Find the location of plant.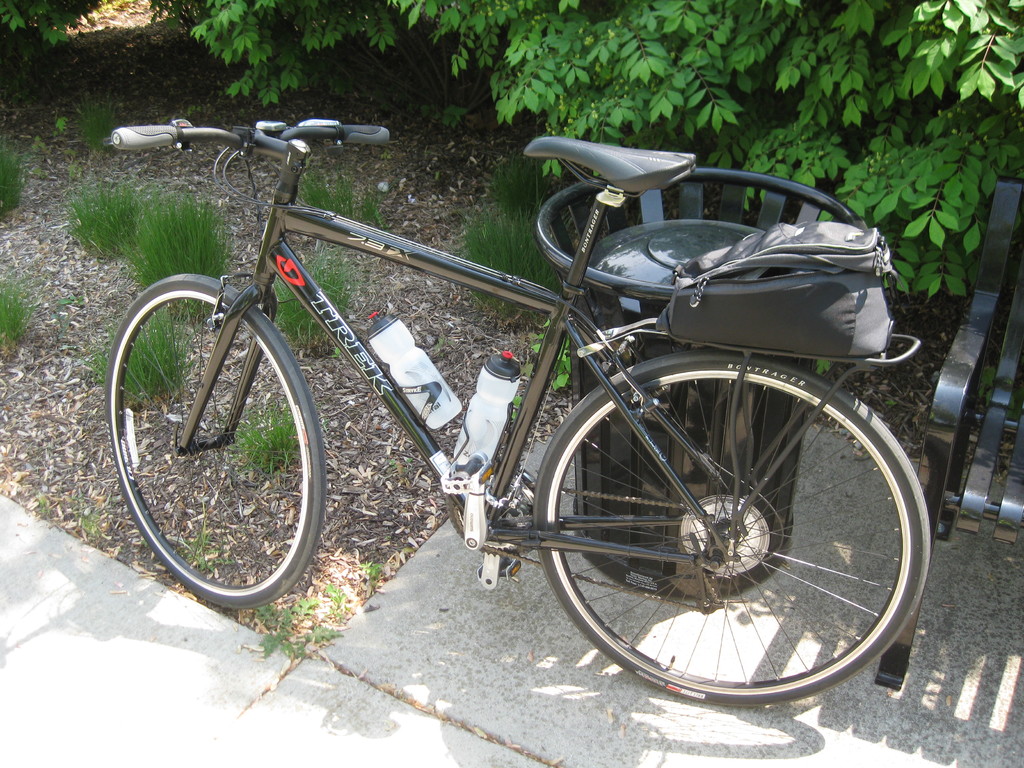
Location: detection(486, 285, 525, 312).
